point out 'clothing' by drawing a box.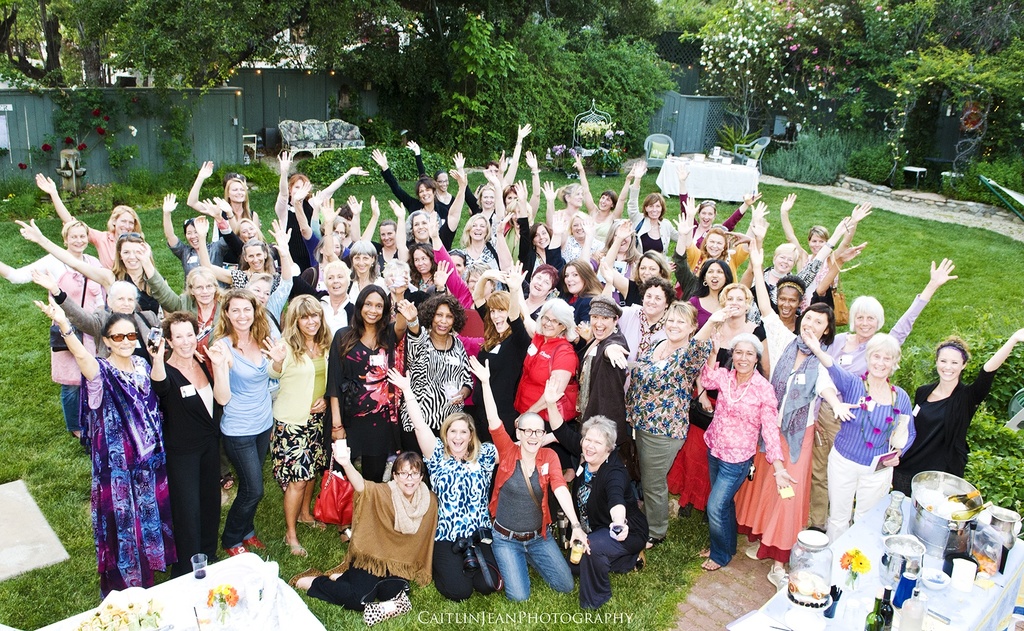
{"x1": 402, "y1": 329, "x2": 476, "y2": 468}.
